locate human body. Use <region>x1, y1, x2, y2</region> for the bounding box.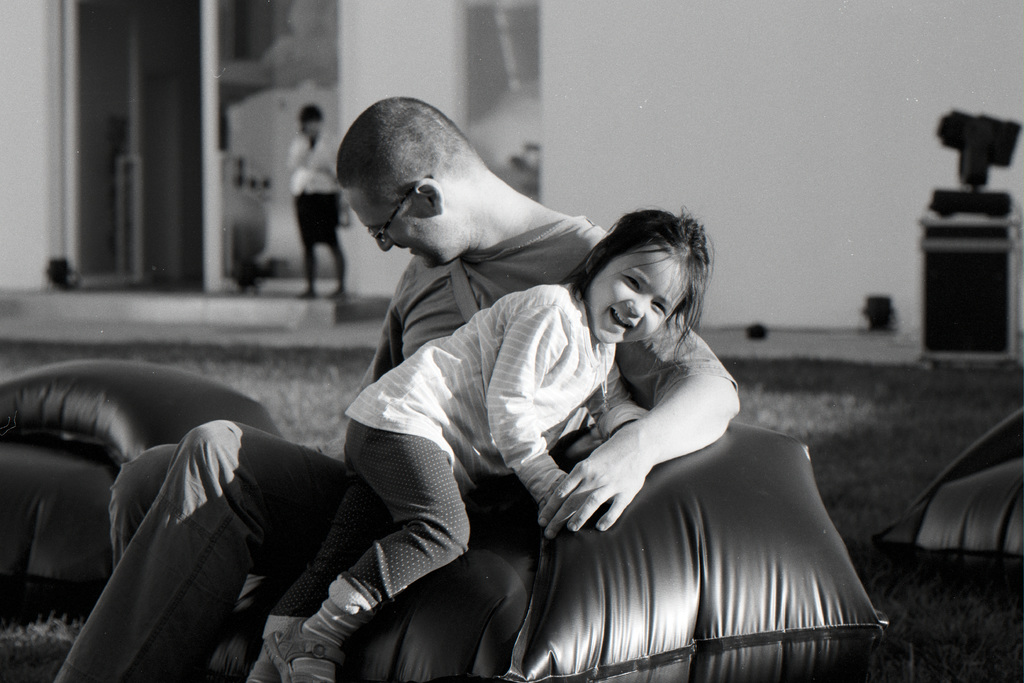
<region>60, 188, 745, 682</region>.
